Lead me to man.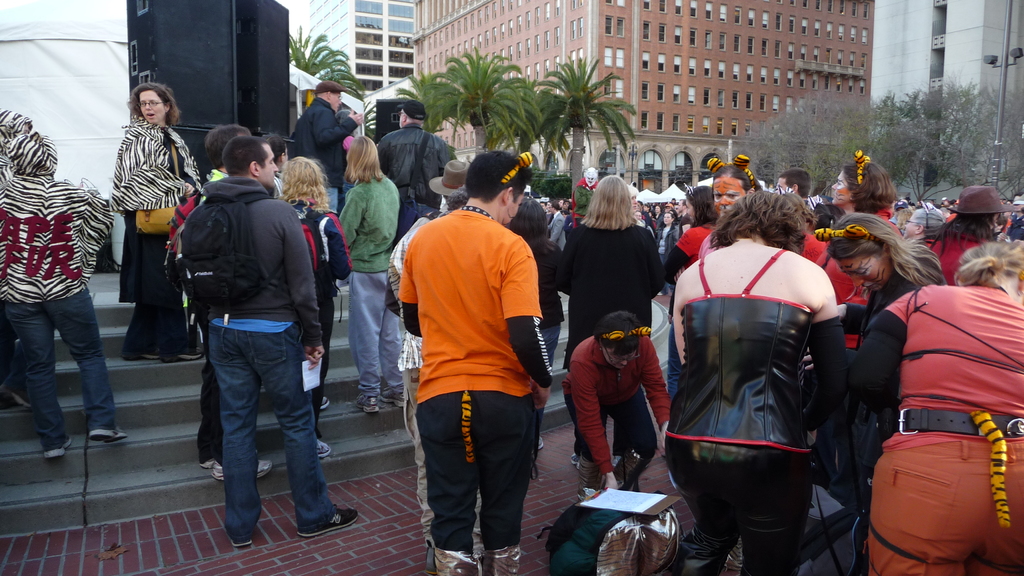
Lead to (left=433, top=159, right=472, bottom=210).
